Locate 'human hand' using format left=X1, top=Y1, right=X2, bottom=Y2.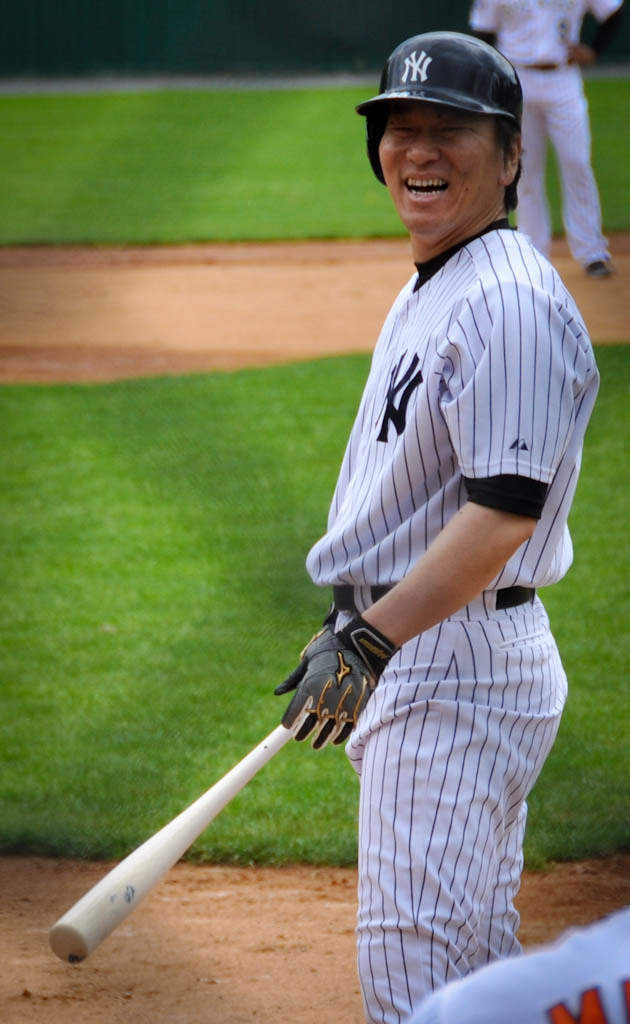
left=288, top=592, right=387, bottom=770.
